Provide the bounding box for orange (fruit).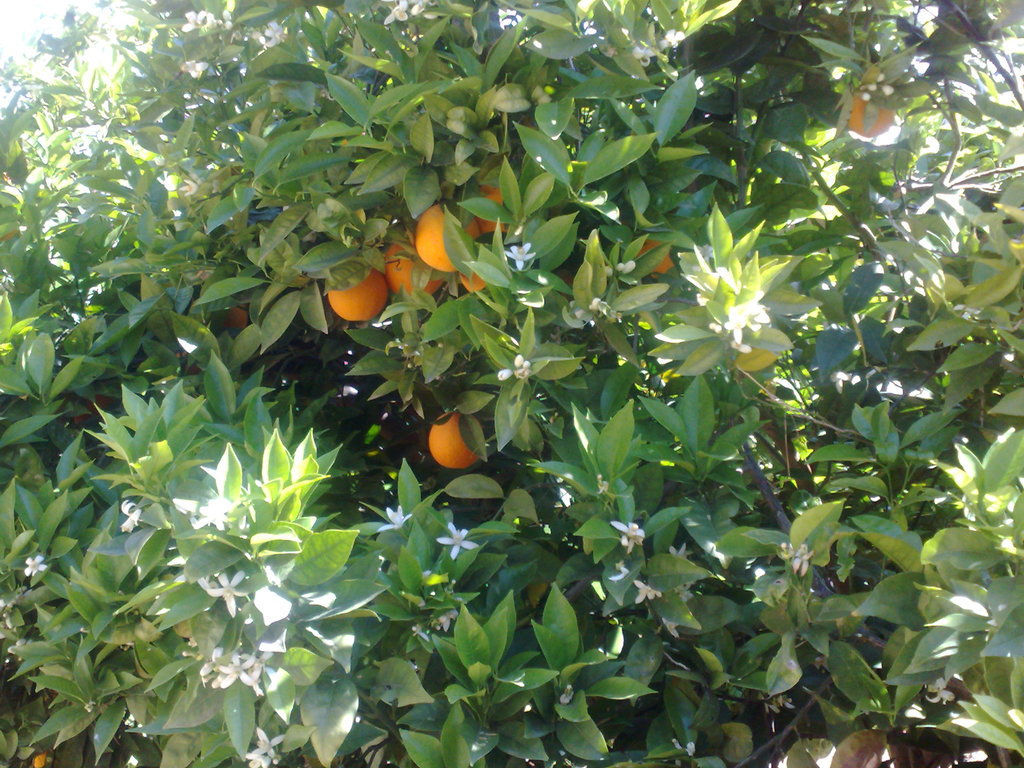
[x1=321, y1=264, x2=378, y2=326].
